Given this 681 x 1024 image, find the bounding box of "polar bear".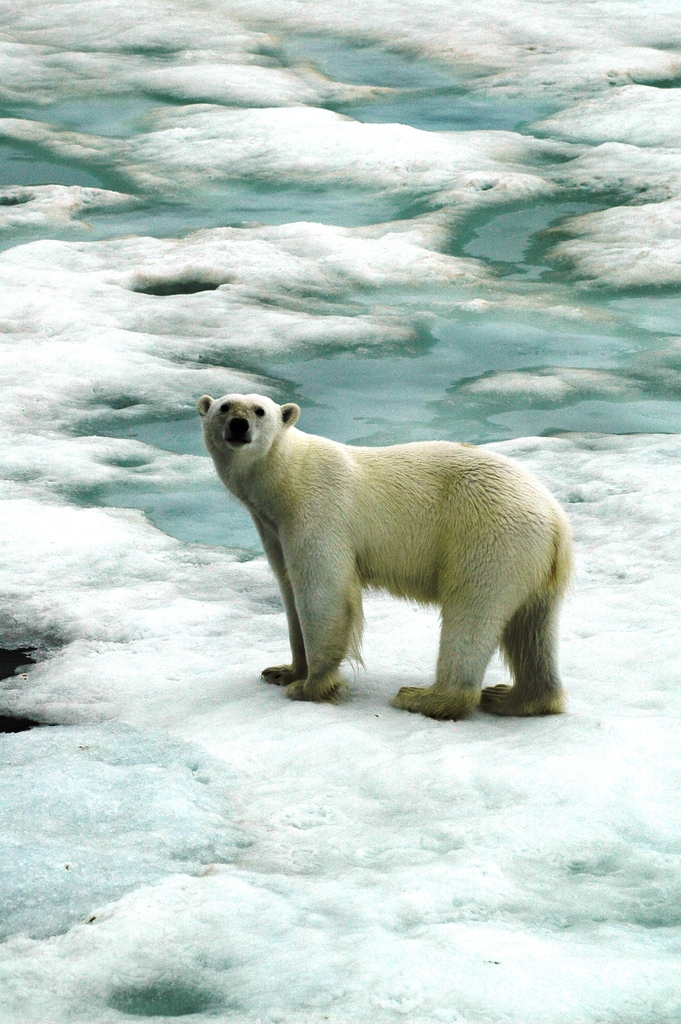
[200, 392, 578, 729].
